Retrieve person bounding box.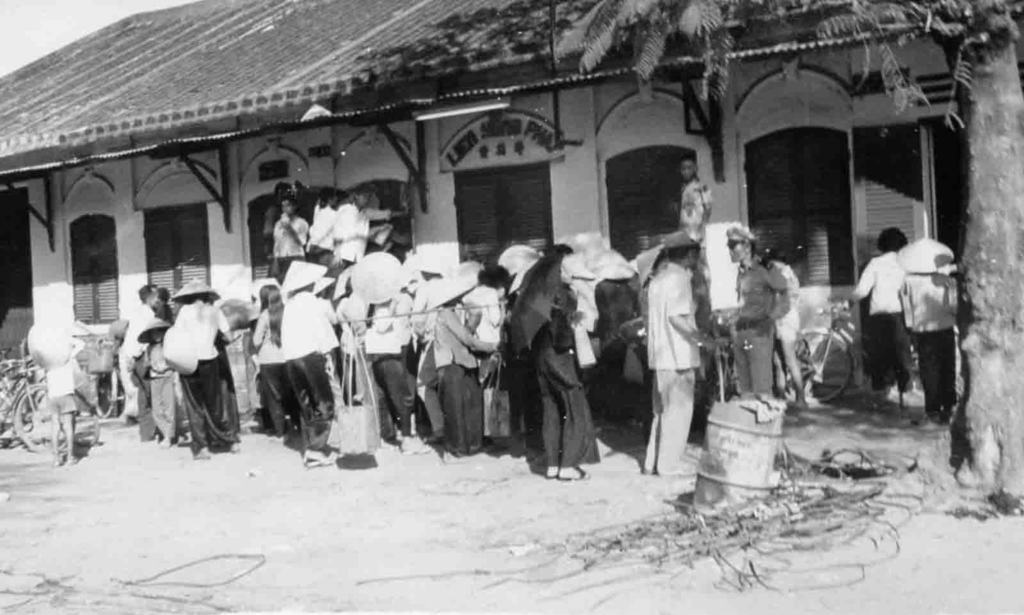
Bounding box: (164,272,234,466).
